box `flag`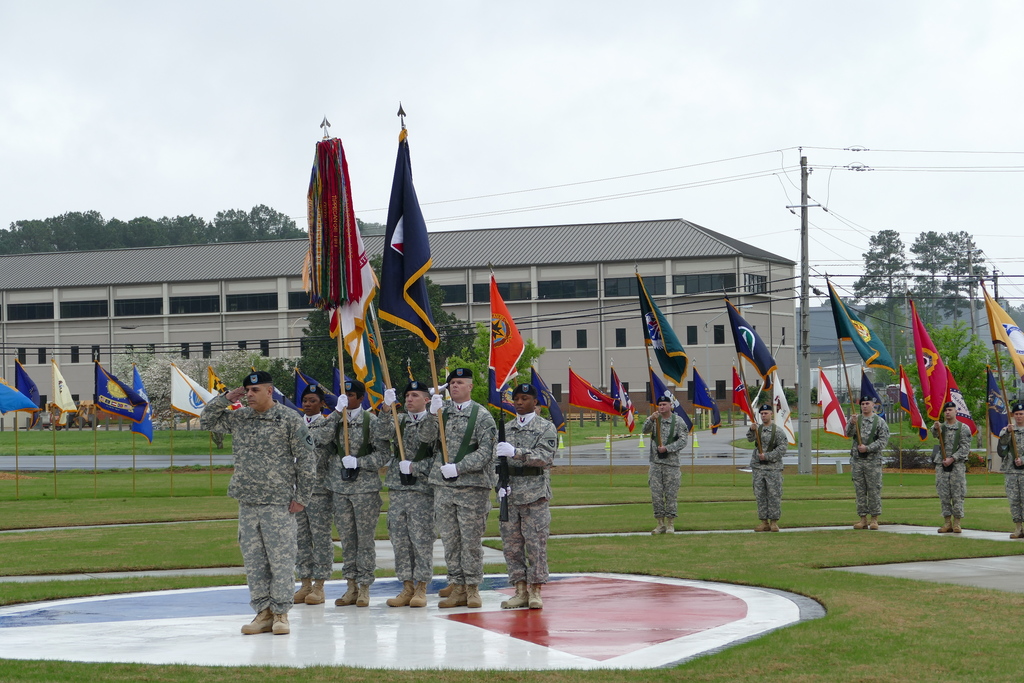
detection(752, 374, 797, 448)
